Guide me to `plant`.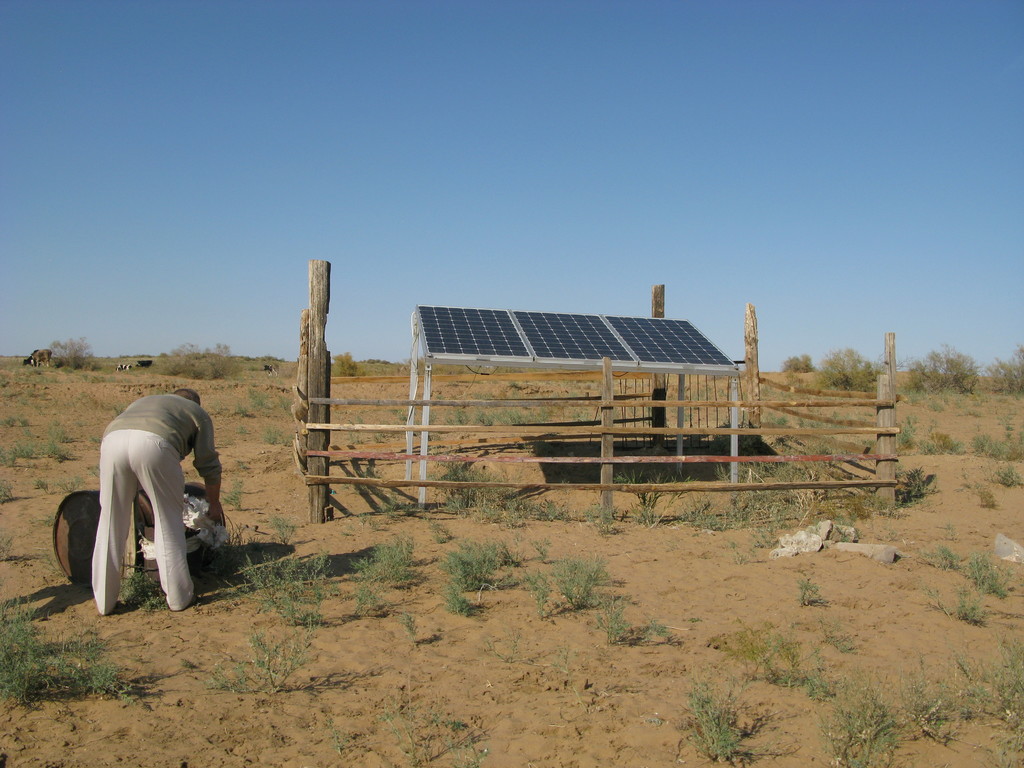
Guidance: box(794, 573, 835, 610).
